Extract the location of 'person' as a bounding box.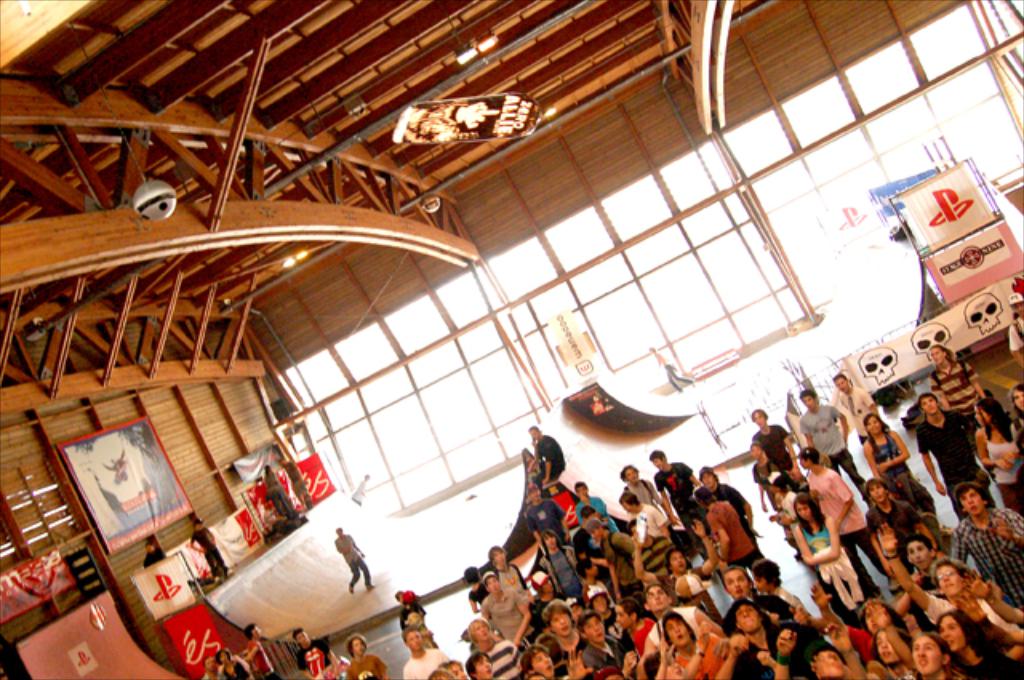
box(261, 458, 302, 531).
